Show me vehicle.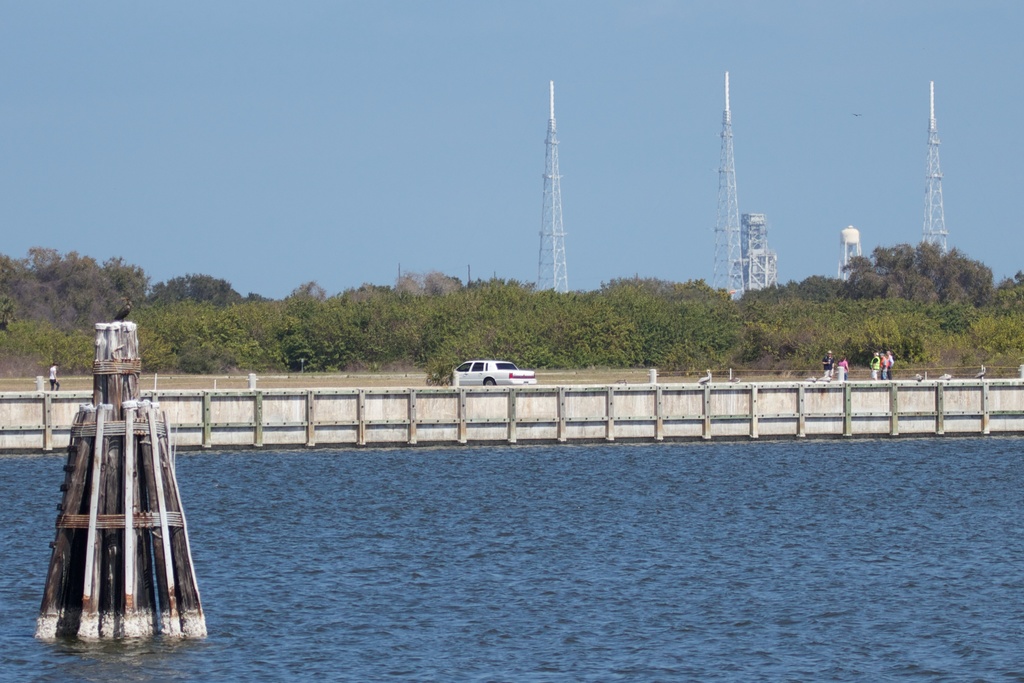
vehicle is here: box(437, 352, 540, 395).
